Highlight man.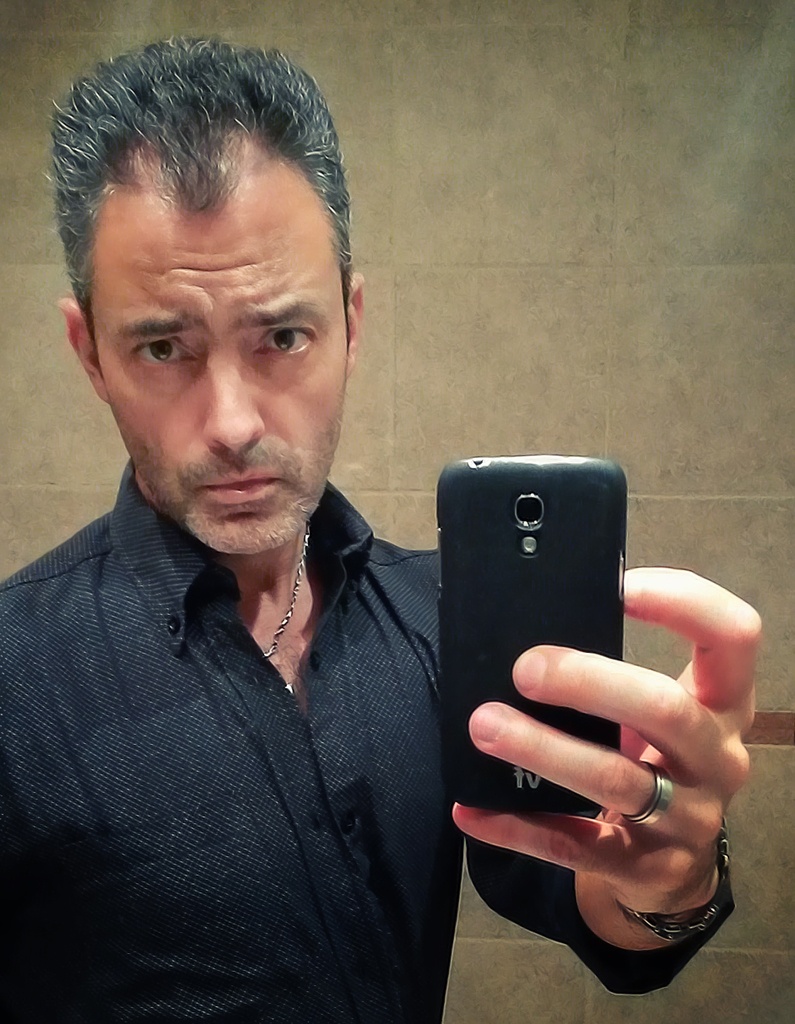
Highlighted region: x1=3, y1=31, x2=762, y2=1023.
